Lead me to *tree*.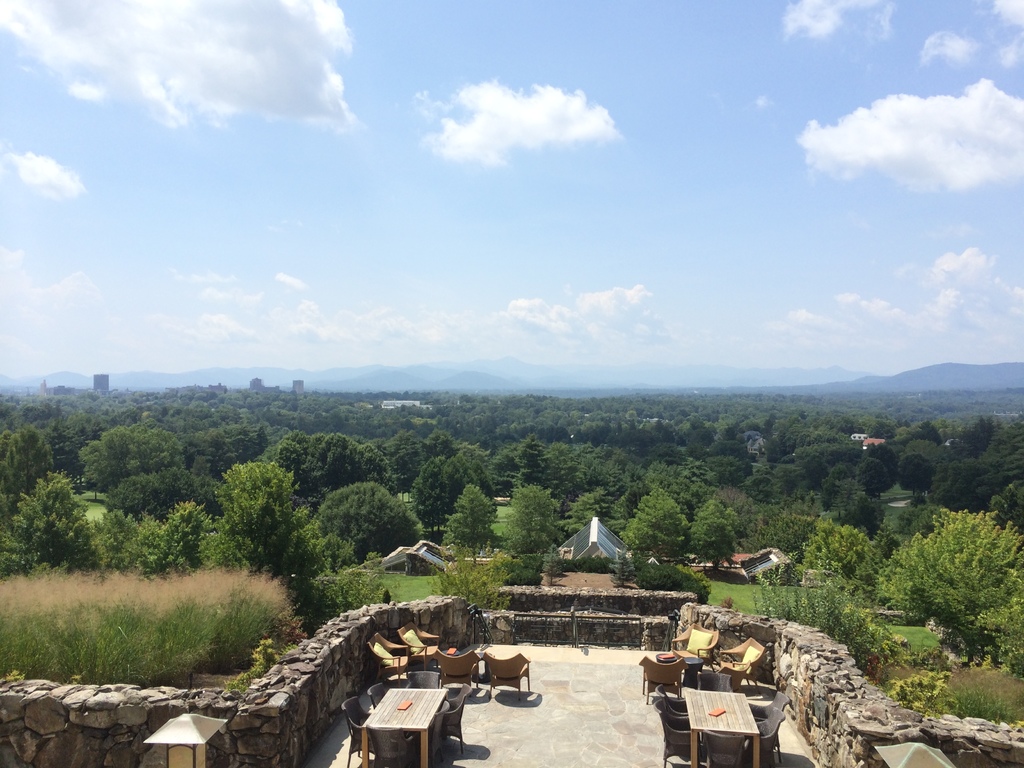
Lead to <box>4,377,87,459</box>.
